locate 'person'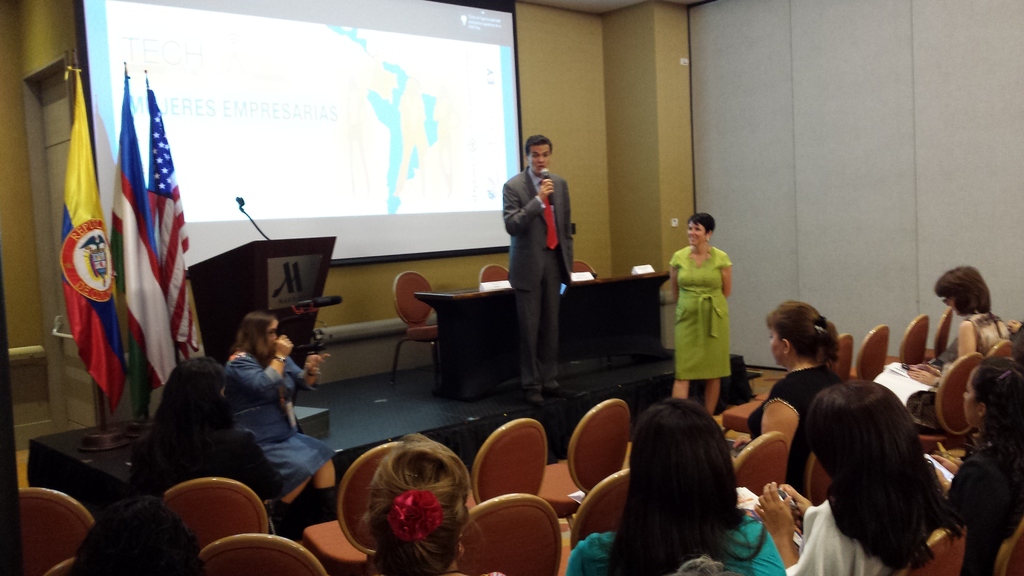
bbox=(905, 263, 1016, 388)
